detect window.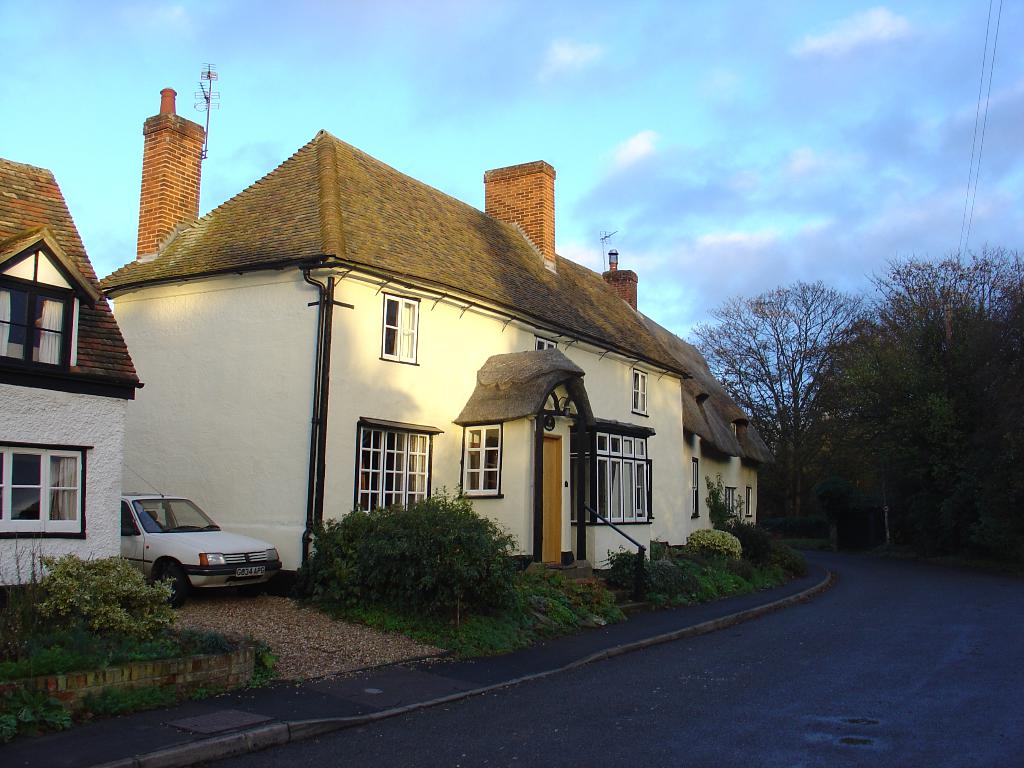
Detected at select_region(691, 461, 704, 523).
